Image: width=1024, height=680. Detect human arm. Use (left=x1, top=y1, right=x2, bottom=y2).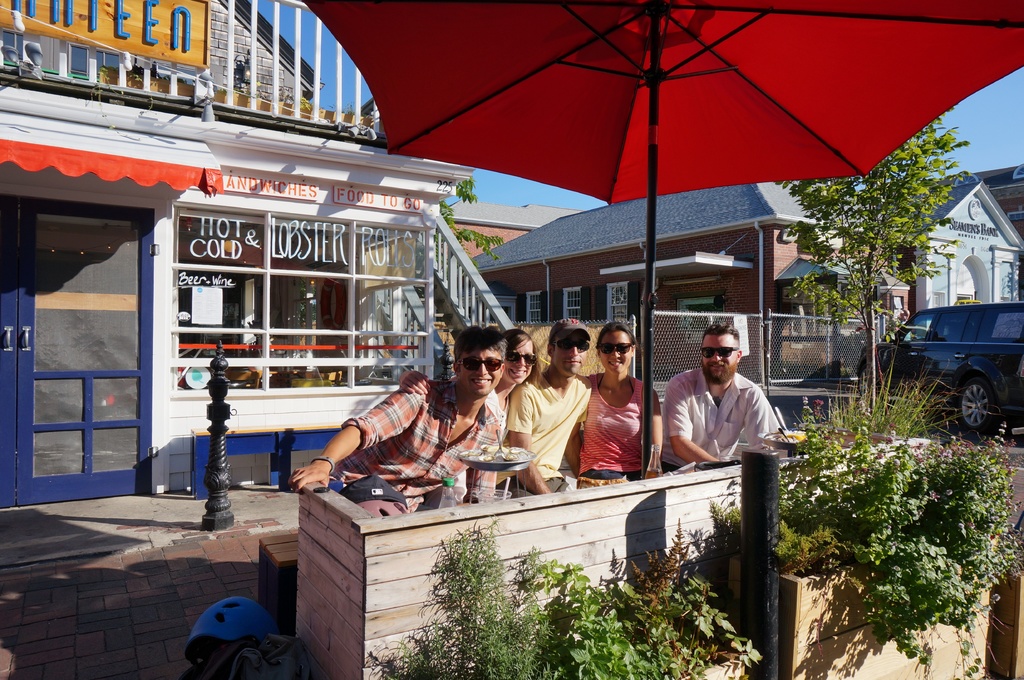
(left=507, top=386, right=548, bottom=492).
